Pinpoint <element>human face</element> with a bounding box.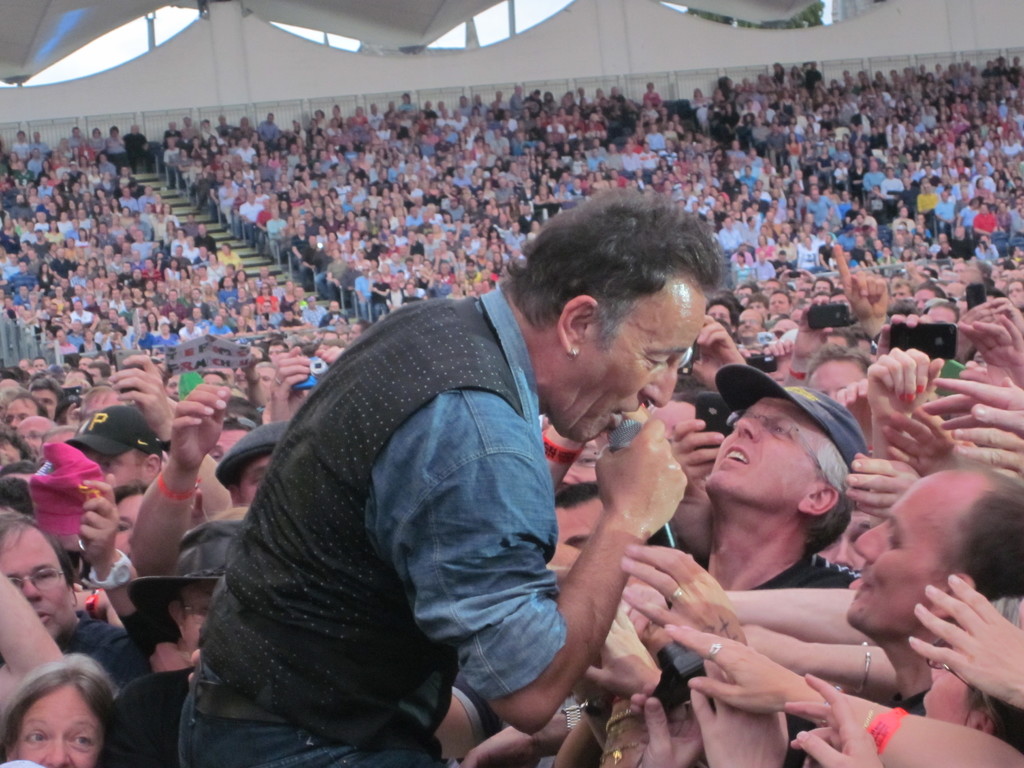
697 392 824 500.
